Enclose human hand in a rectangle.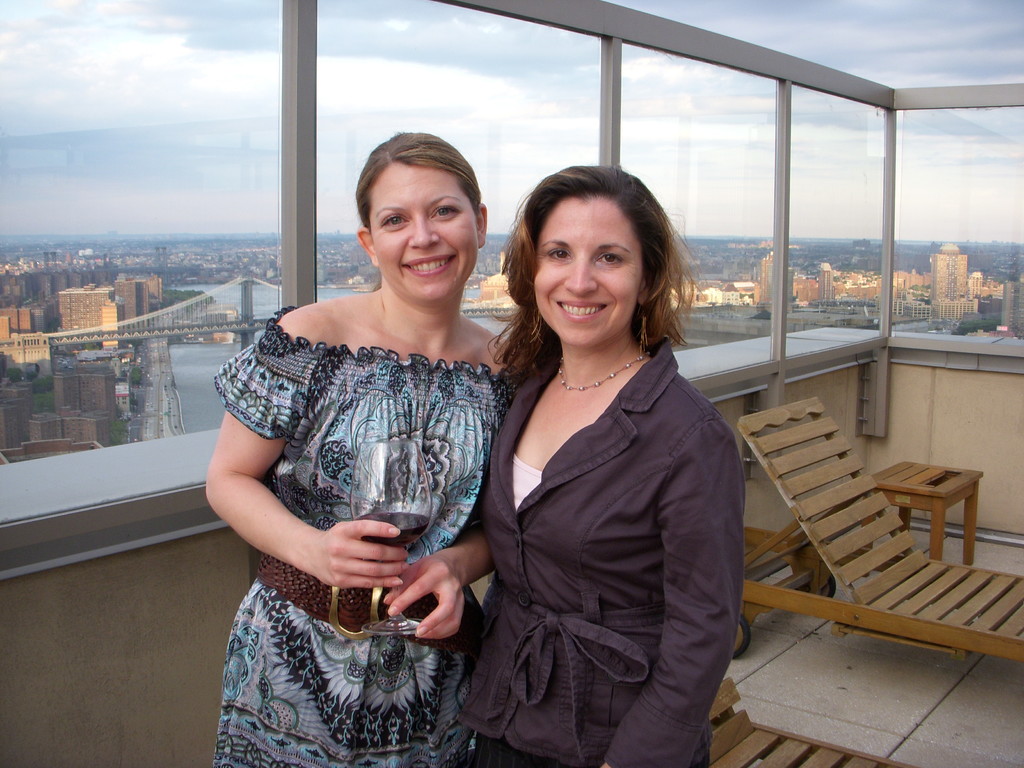
x1=386 y1=547 x2=468 y2=655.
